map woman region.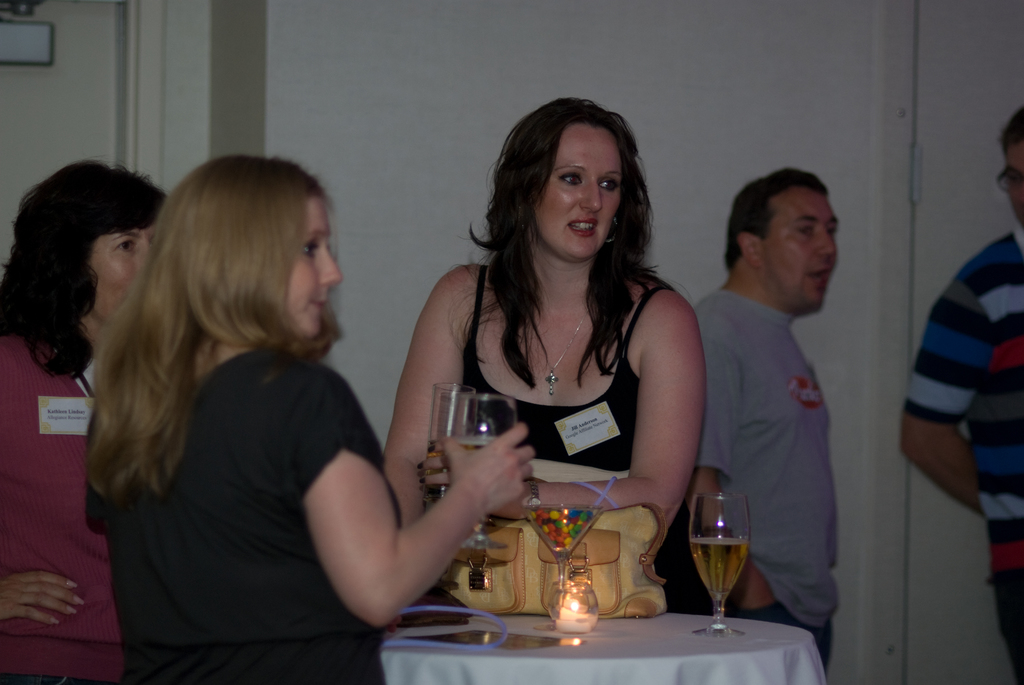
Mapped to x1=379, y1=106, x2=717, y2=626.
